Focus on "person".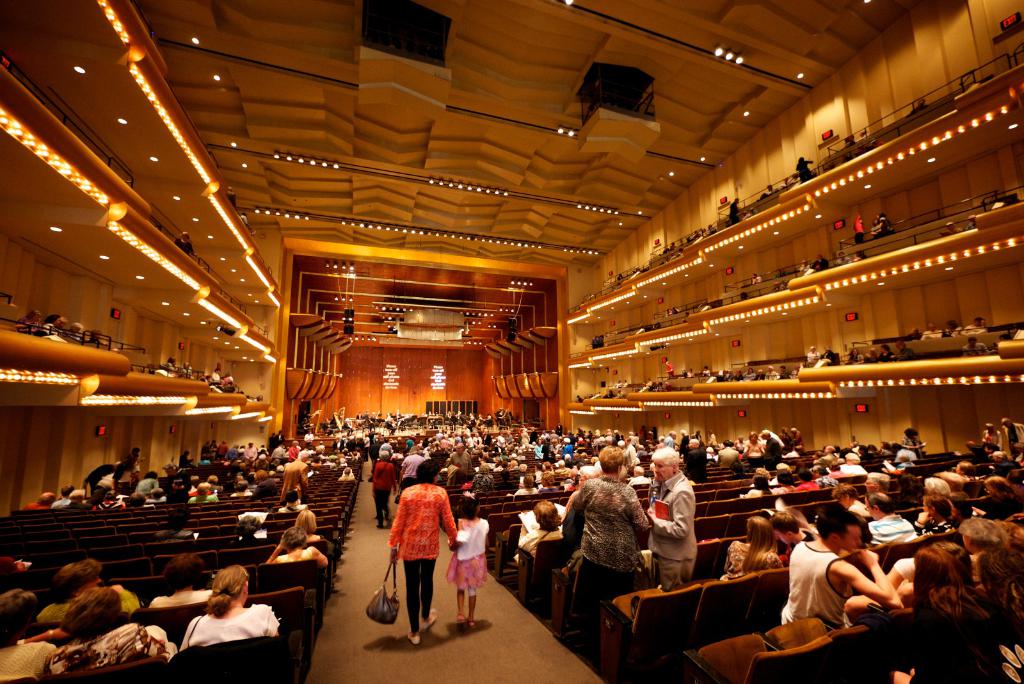
Focused at left=808, top=346, right=818, bottom=364.
